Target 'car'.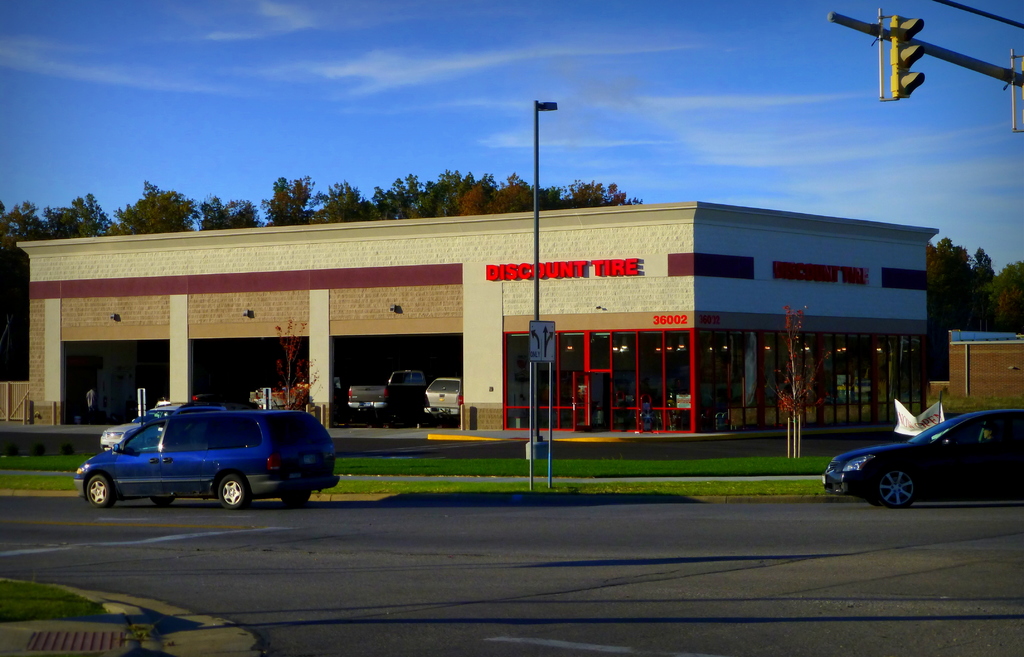
Target region: [left=817, top=405, right=1023, bottom=512].
